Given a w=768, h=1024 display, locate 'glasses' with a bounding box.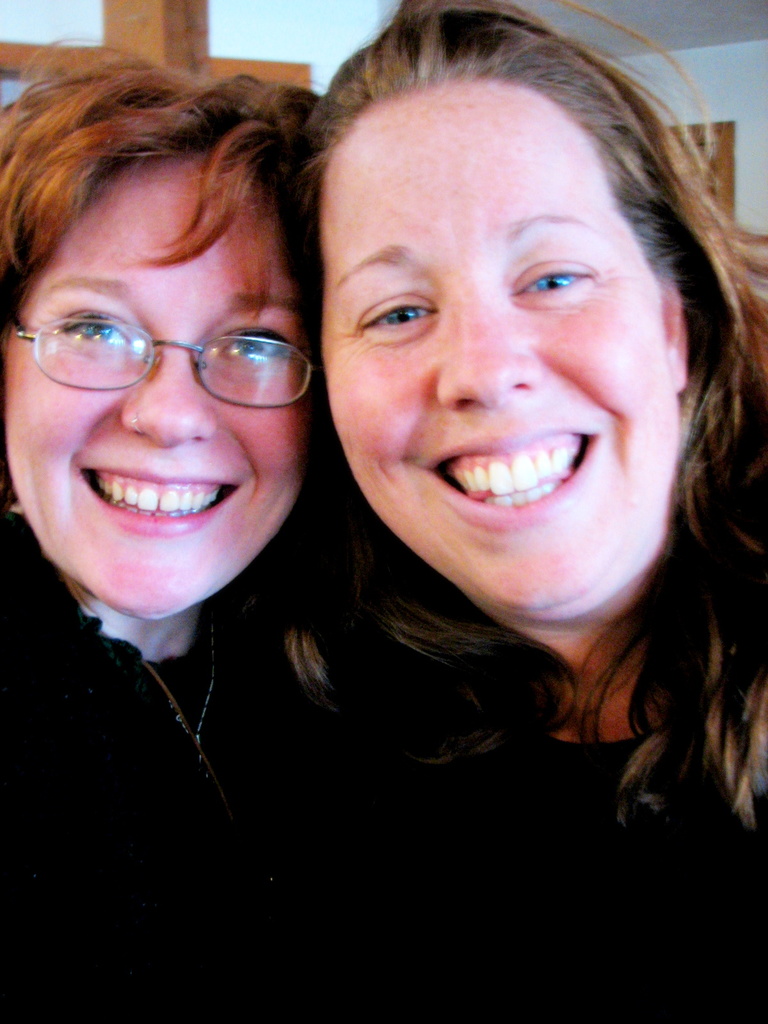
Located: {"x1": 26, "y1": 289, "x2": 311, "y2": 396}.
